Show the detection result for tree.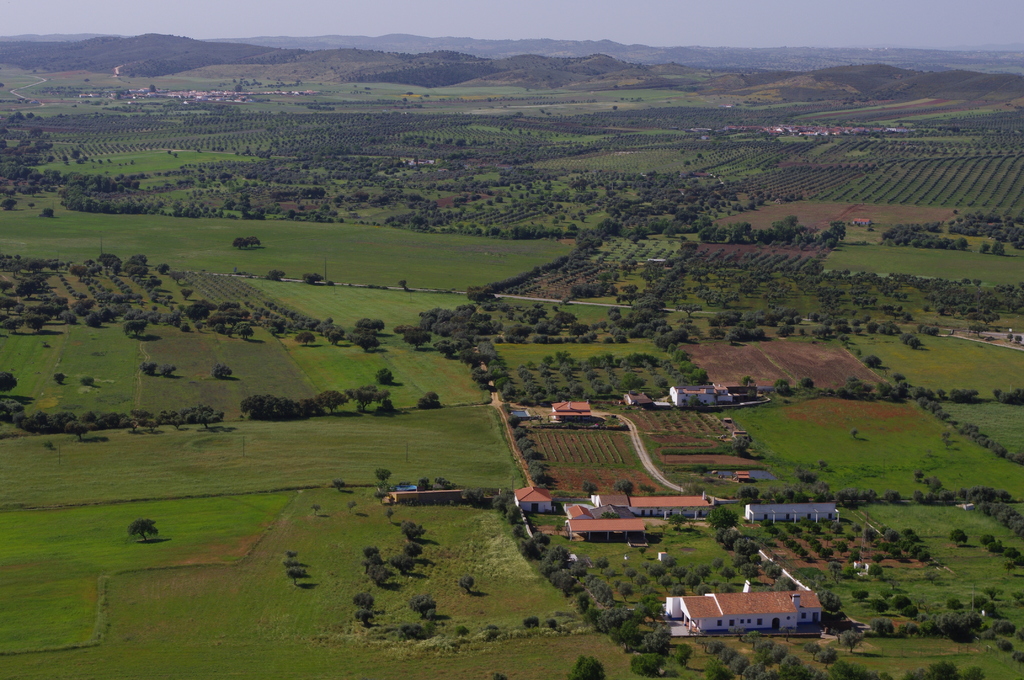
bbox(568, 654, 607, 679).
